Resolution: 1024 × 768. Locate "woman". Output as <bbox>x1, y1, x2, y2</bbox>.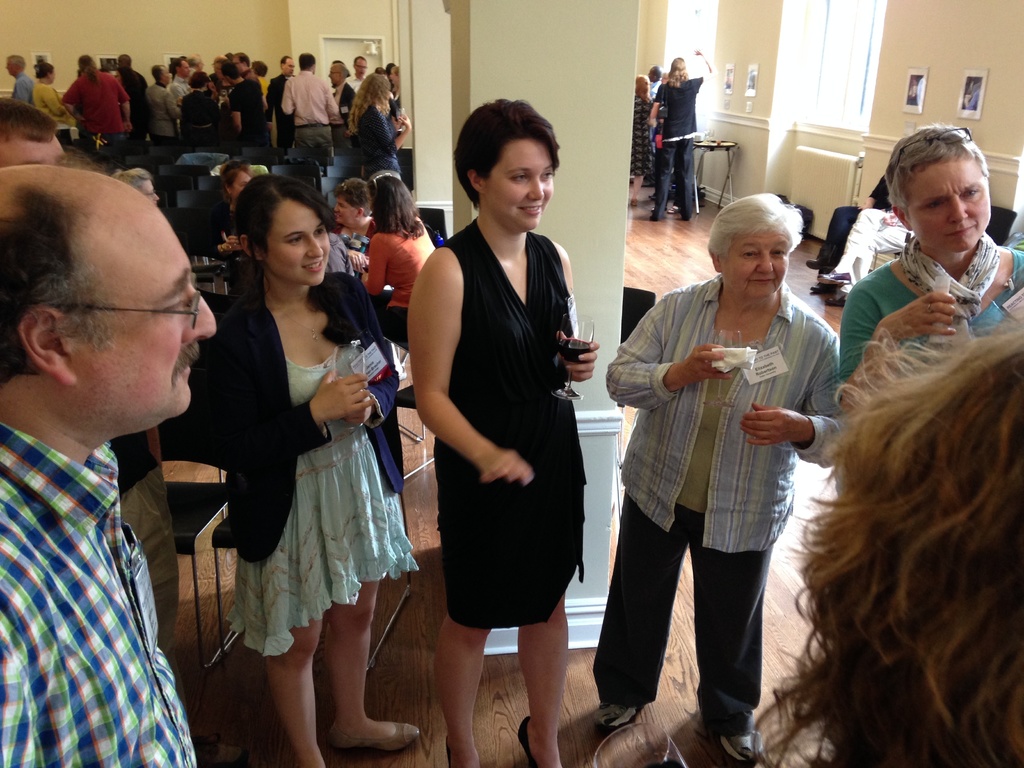
<bbox>605, 191, 843, 767</bbox>.
